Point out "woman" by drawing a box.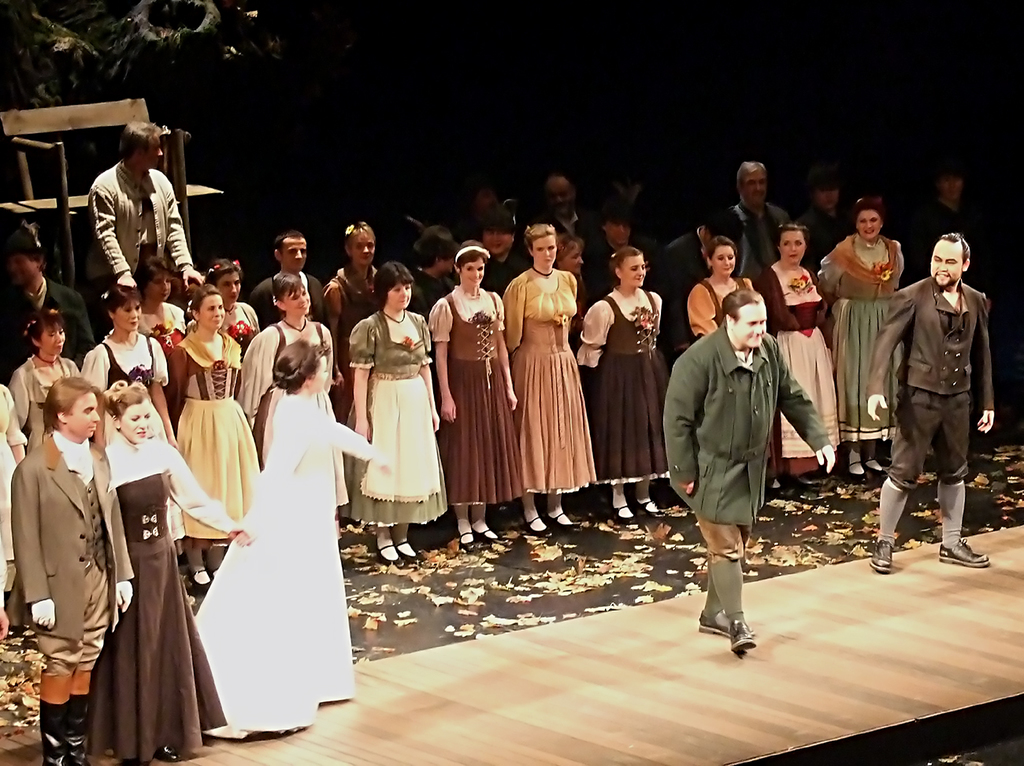
(188,339,400,742).
